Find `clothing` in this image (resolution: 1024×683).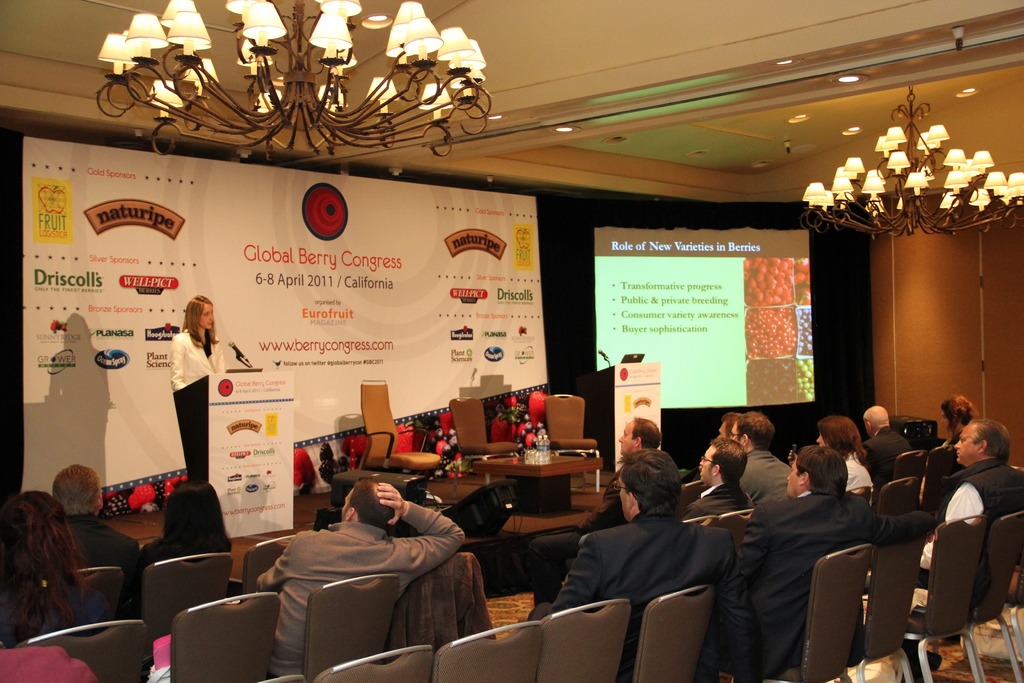
select_region(867, 428, 914, 495).
